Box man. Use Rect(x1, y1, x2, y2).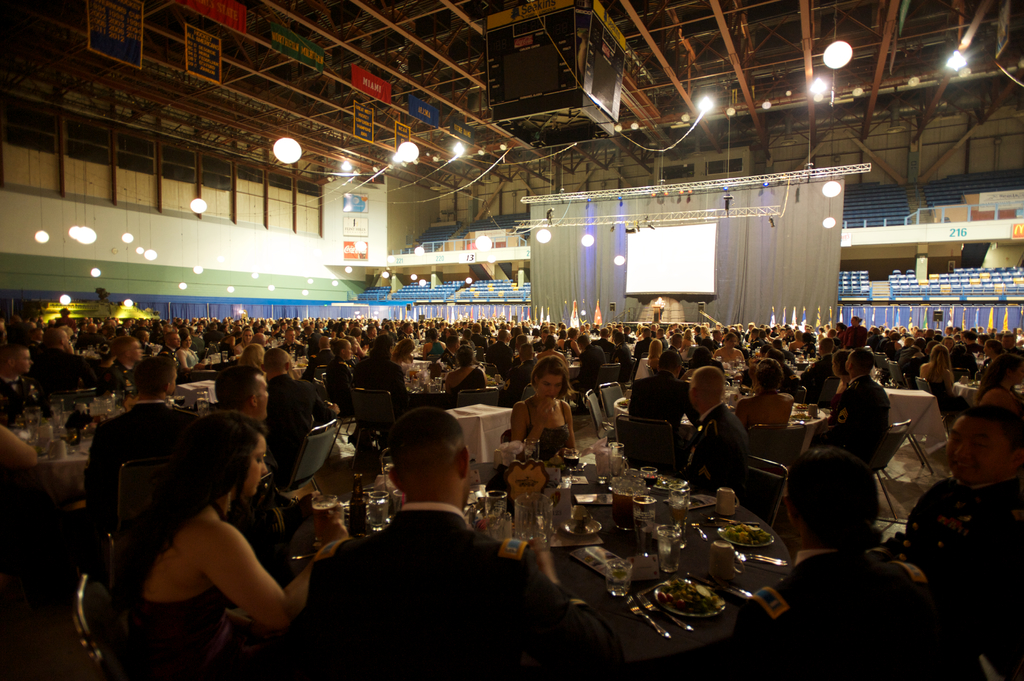
Rect(729, 451, 947, 680).
